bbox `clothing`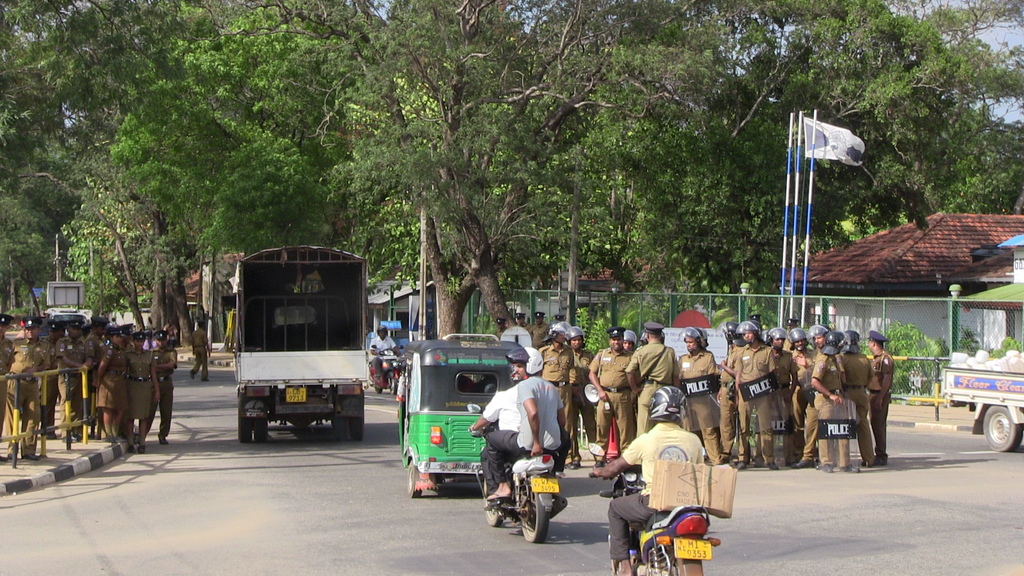
190,323,212,380
